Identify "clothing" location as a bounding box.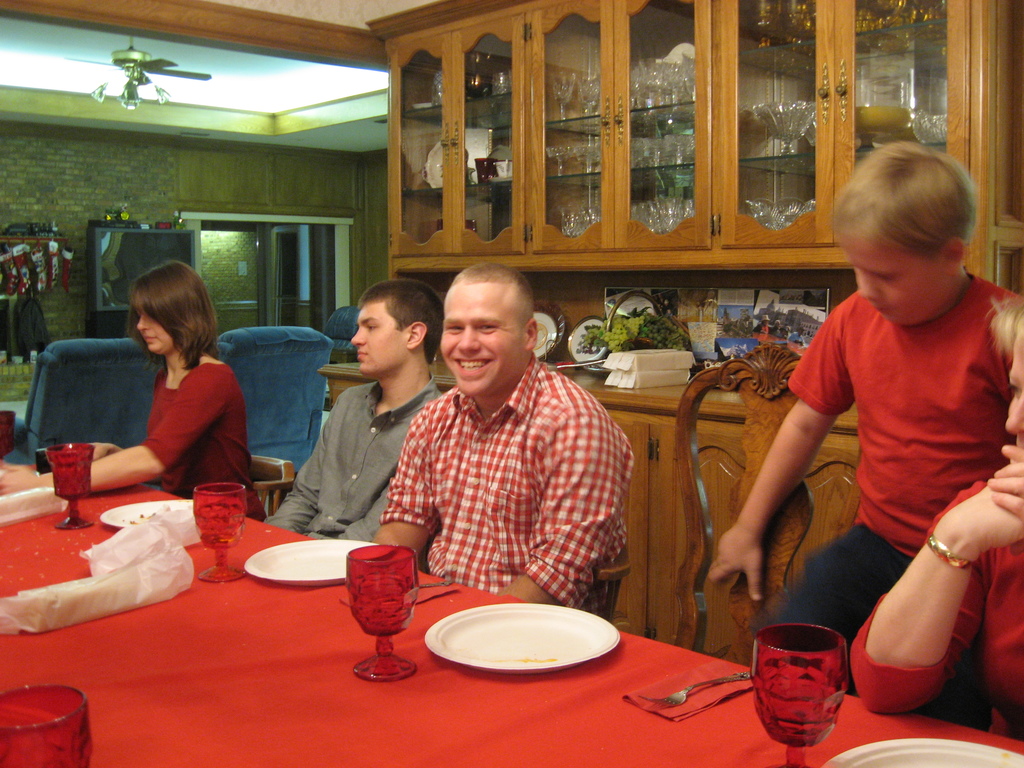
l=142, t=351, r=261, b=518.
